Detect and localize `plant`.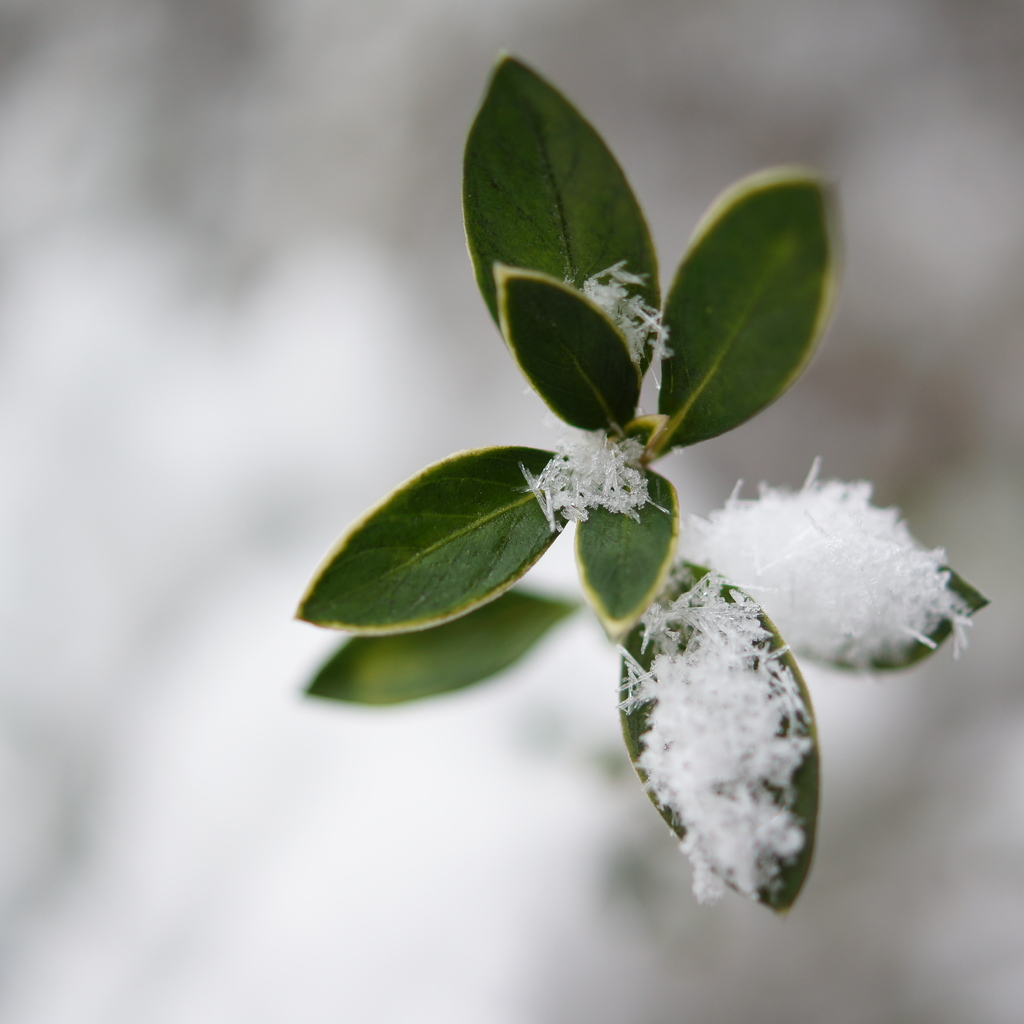
Localized at bbox=(445, 154, 885, 884).
